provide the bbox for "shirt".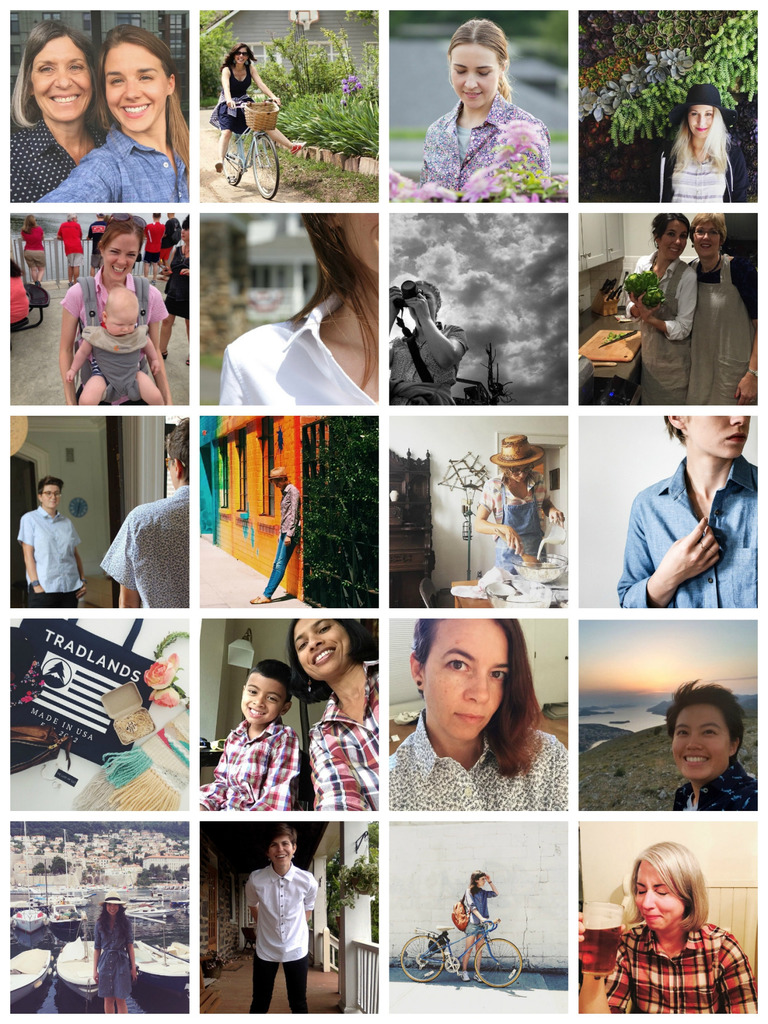
(x1=215, y1=288, x2=376, y2=409).
